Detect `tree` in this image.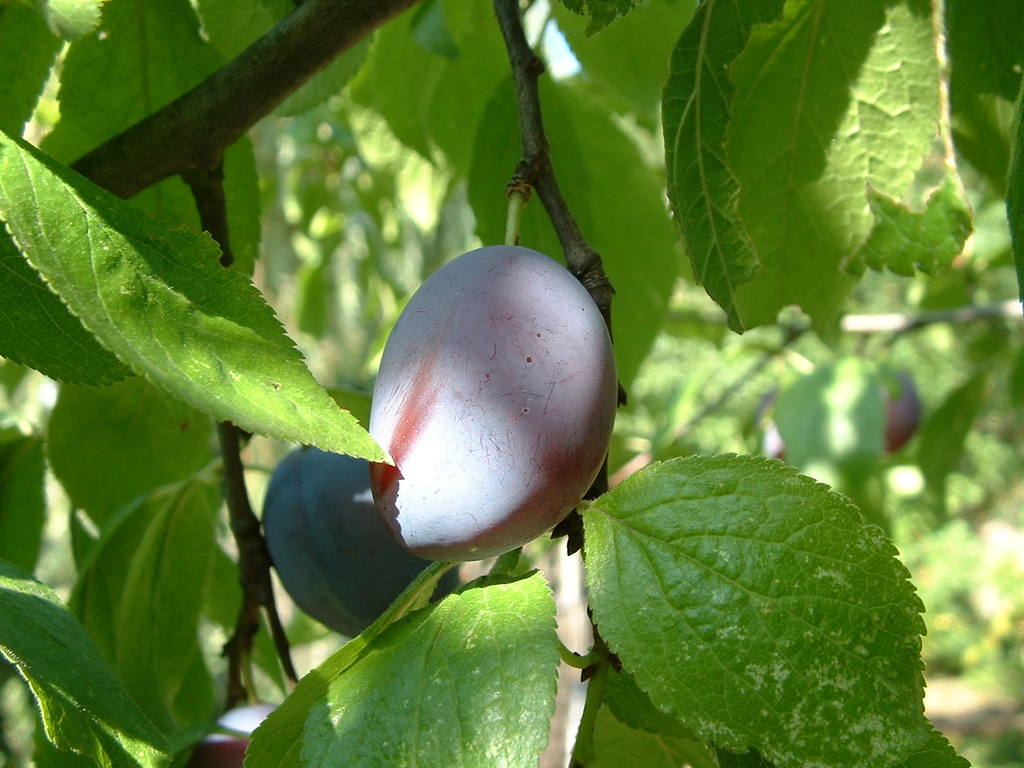
Detection: (x1=0, y1=0, x2=1023, y2=767).
